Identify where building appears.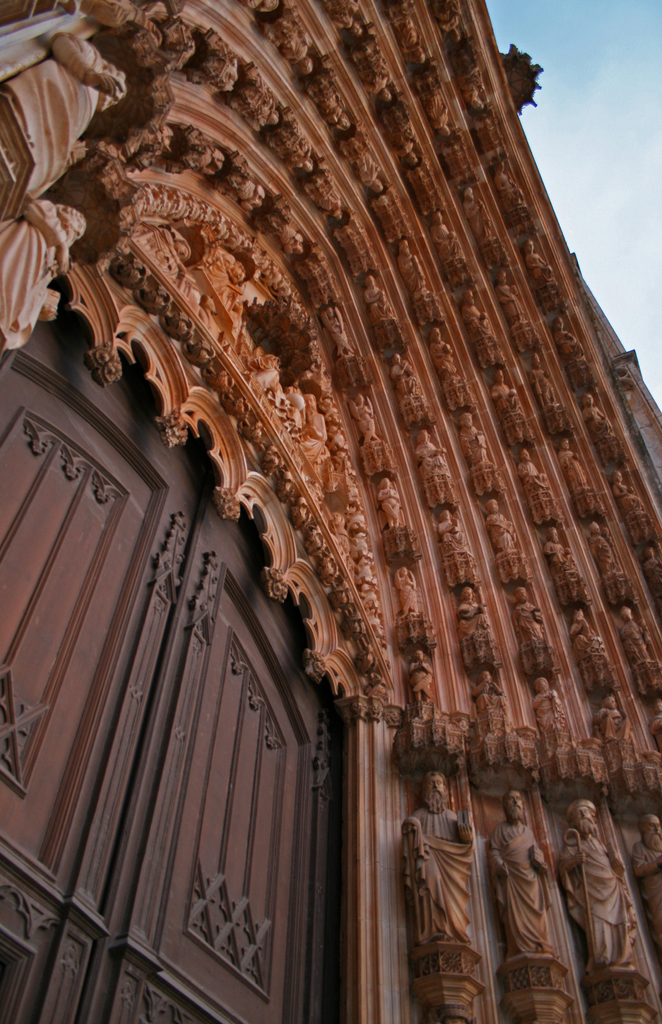
Appears at bbox=[0, 0, 661, 1023].
